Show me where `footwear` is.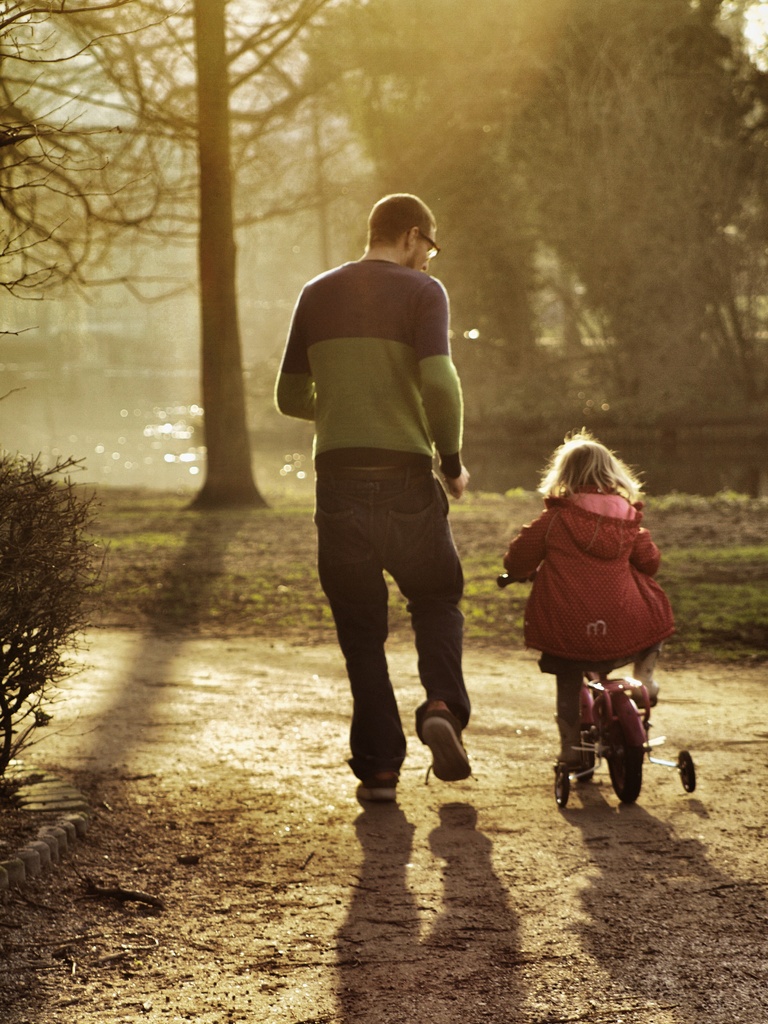
`footwear` is at region(422, 696, 482, 792).
